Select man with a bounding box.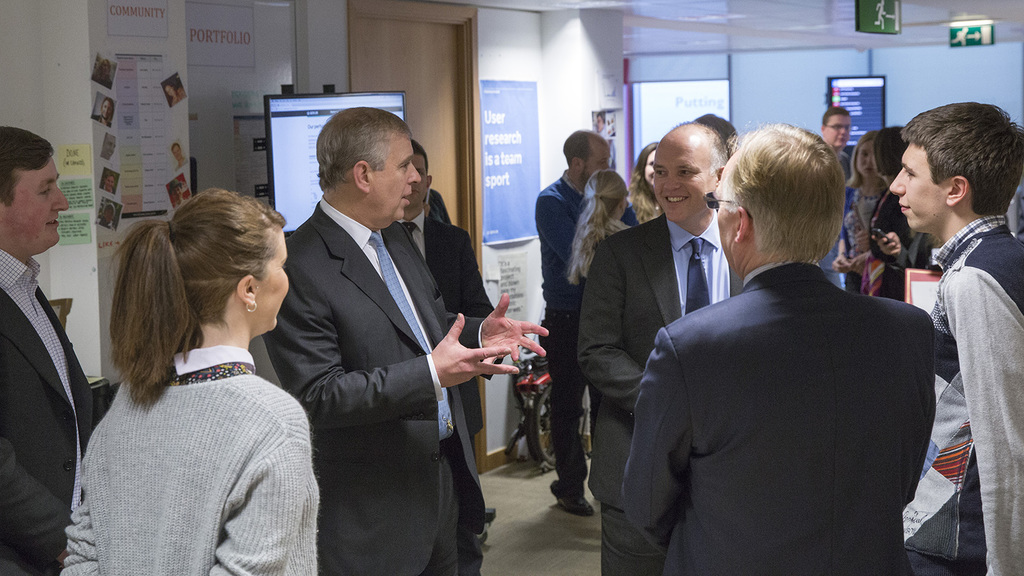
box=[569, 125, 750, 575].
